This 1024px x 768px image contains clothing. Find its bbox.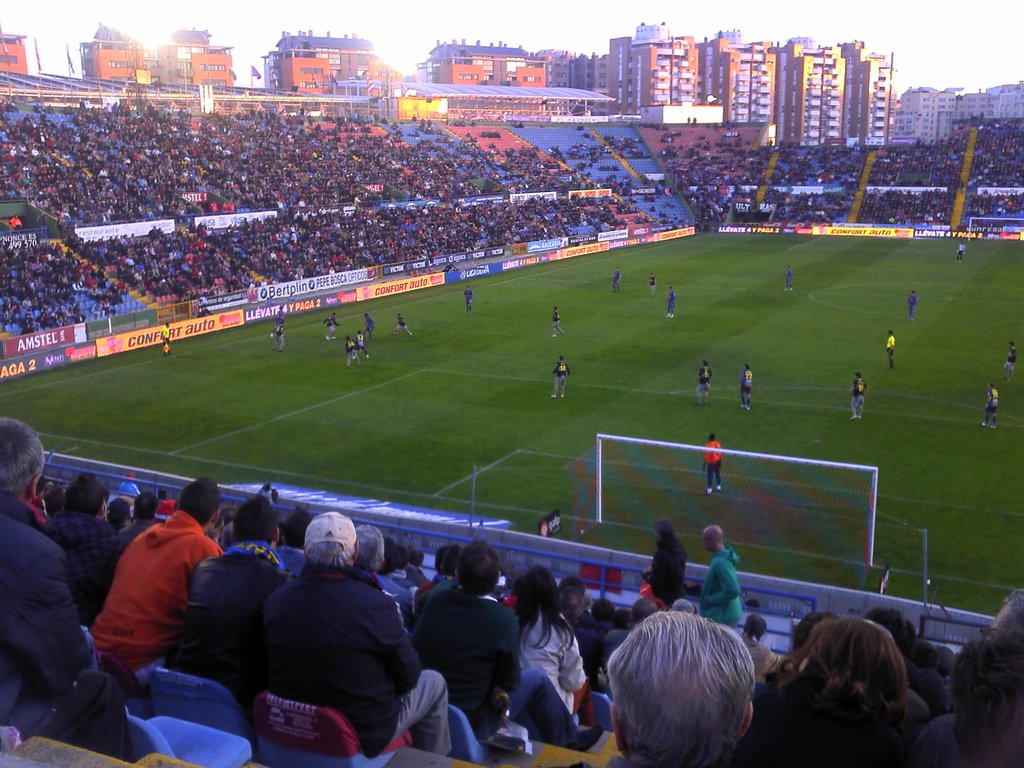
x1=886 y1=653 x2=956 y2=725.
